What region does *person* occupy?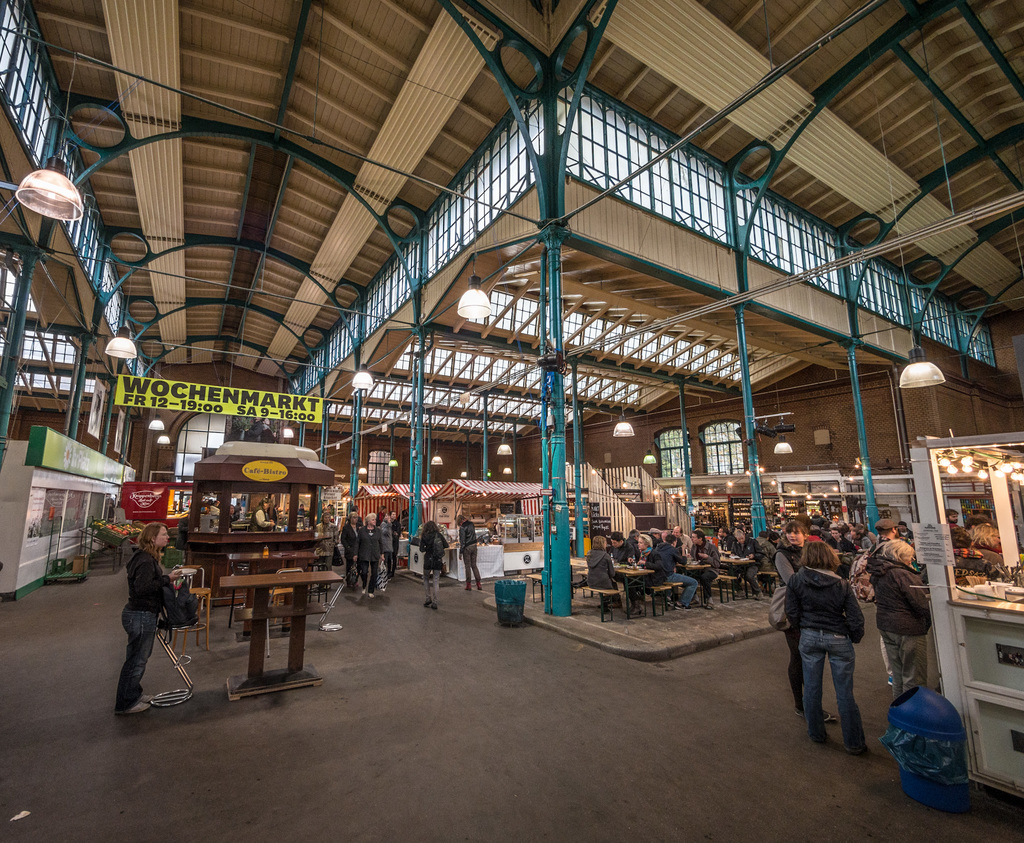
<box>417,516,449,610</box>.
